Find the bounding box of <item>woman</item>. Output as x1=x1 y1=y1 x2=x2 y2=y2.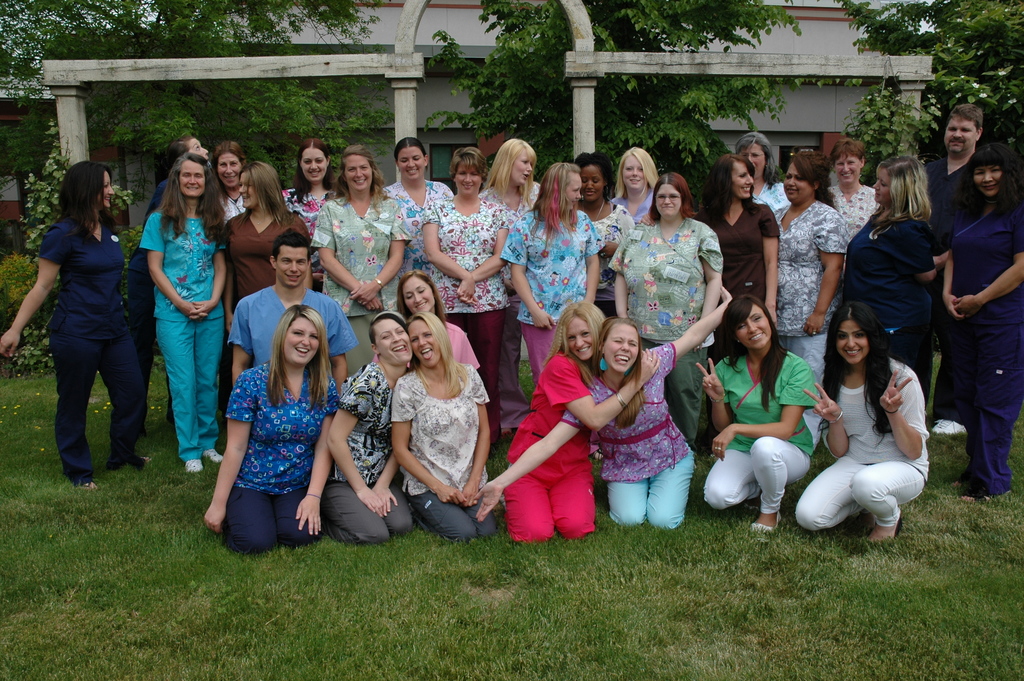
x1=695 y1=155 x2=787 y2=329.
